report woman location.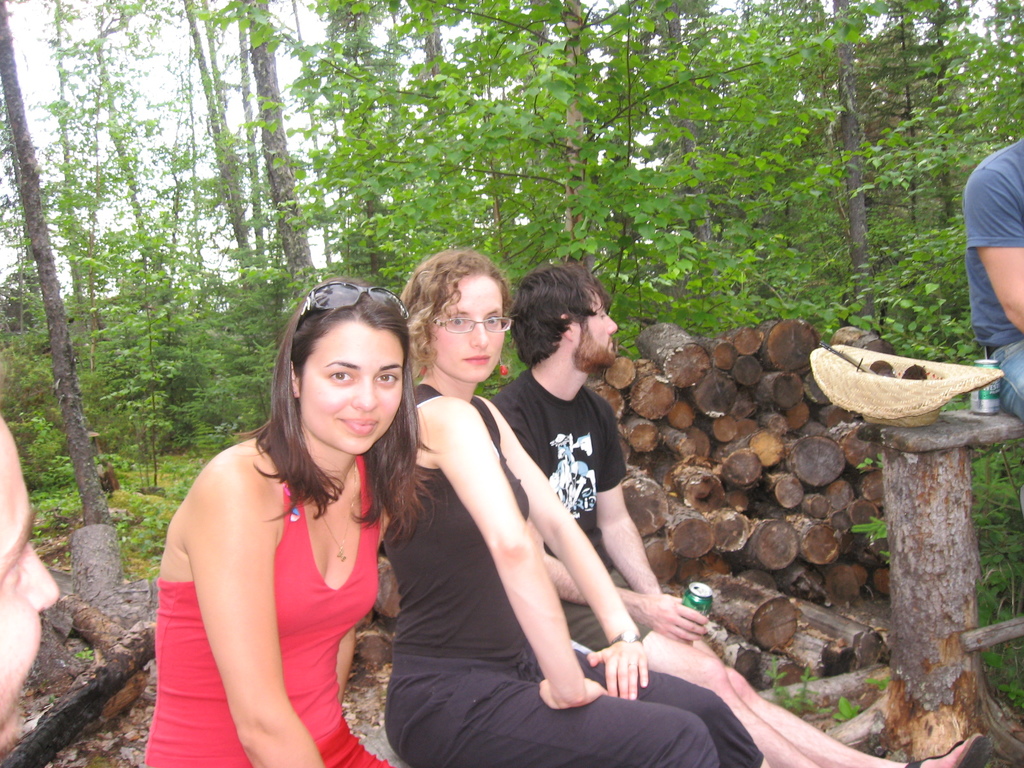
Report: <box>141,272,434,759</box>.
